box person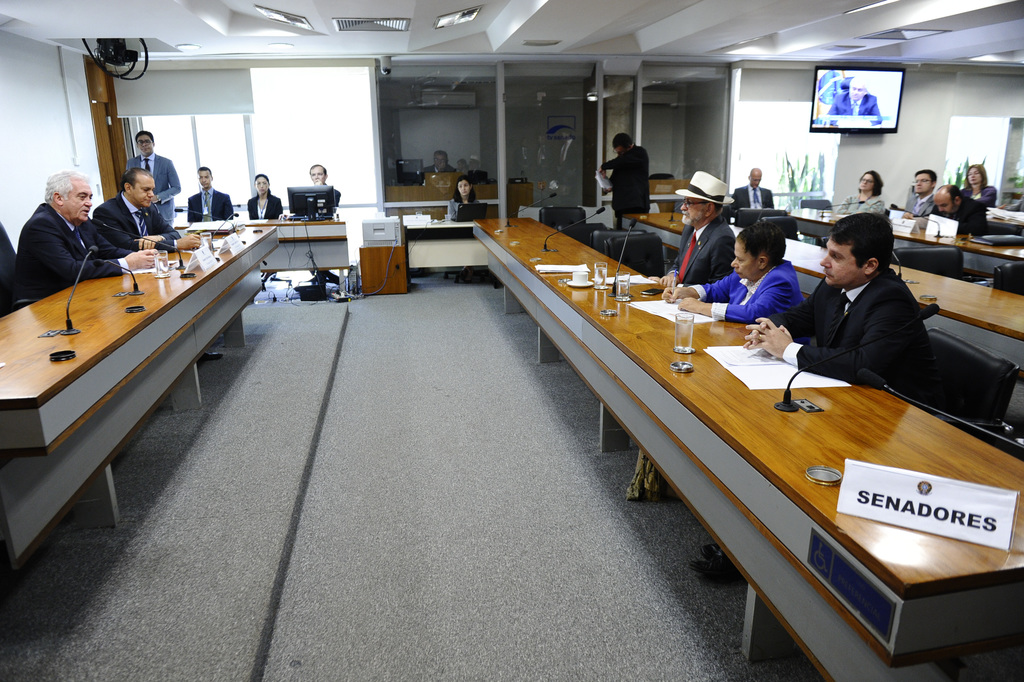
[x1=801, y1=205, x2=953, y2=416]
